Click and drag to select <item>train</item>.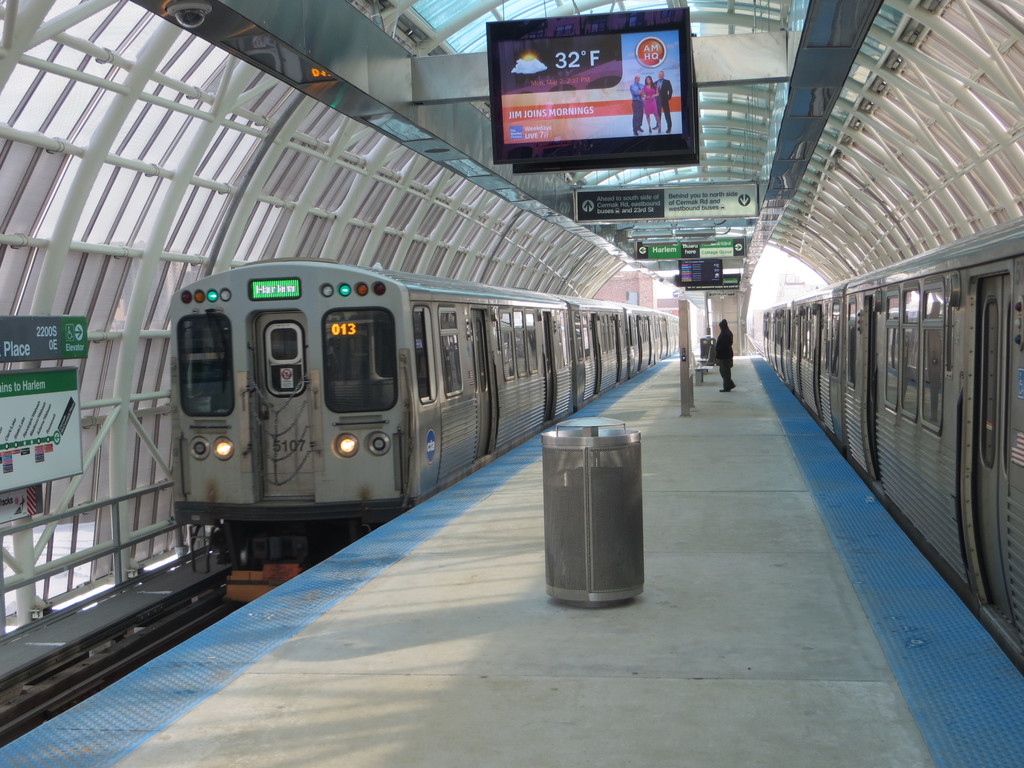
Selection: detection(752, 220, 1023, 657).
